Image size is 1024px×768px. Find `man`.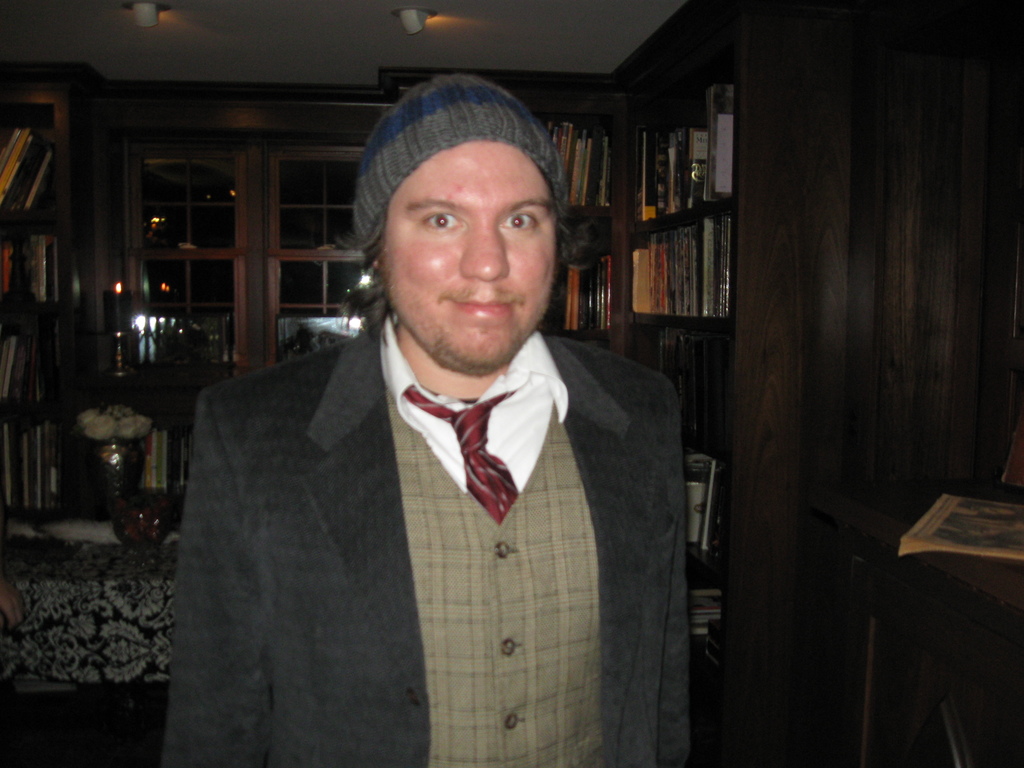
pyautogui.locateOnScreen(159, 84, 725, 762).
